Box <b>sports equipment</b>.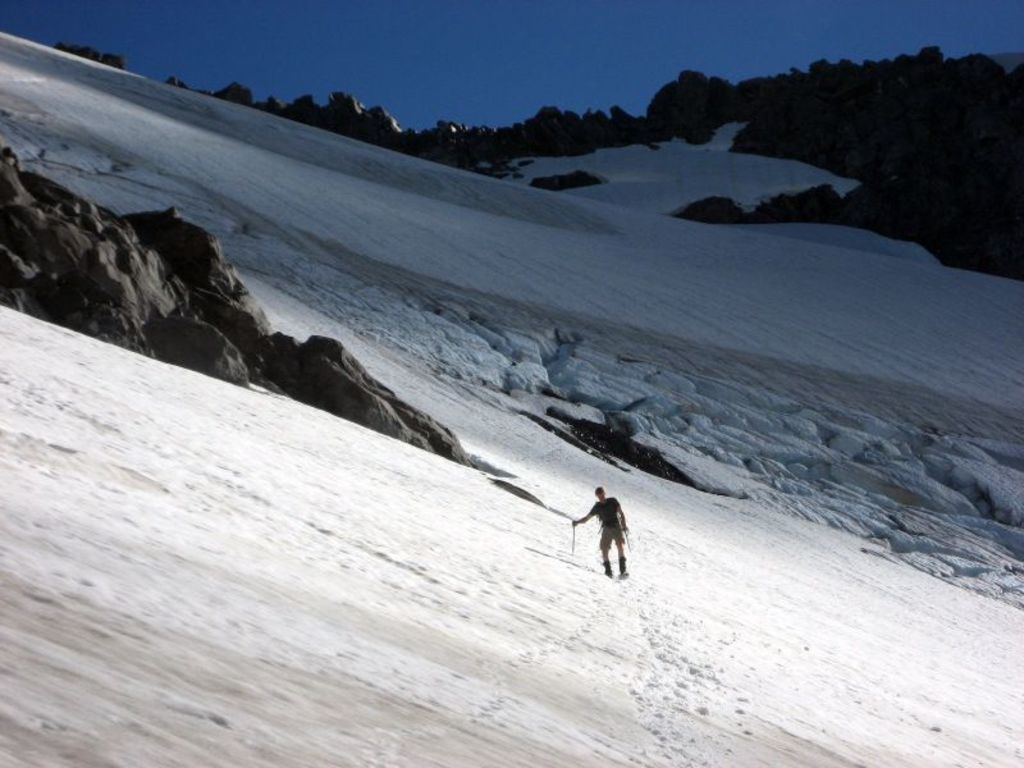
region(618, 573, 628, 584).
